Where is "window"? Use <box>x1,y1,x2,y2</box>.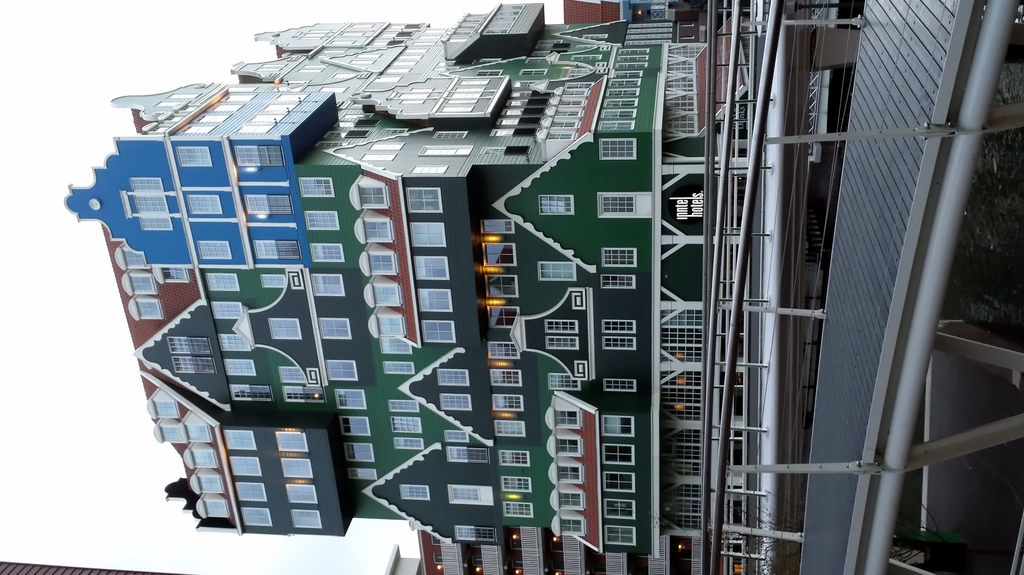
<box>478,218,516,238</box>.
